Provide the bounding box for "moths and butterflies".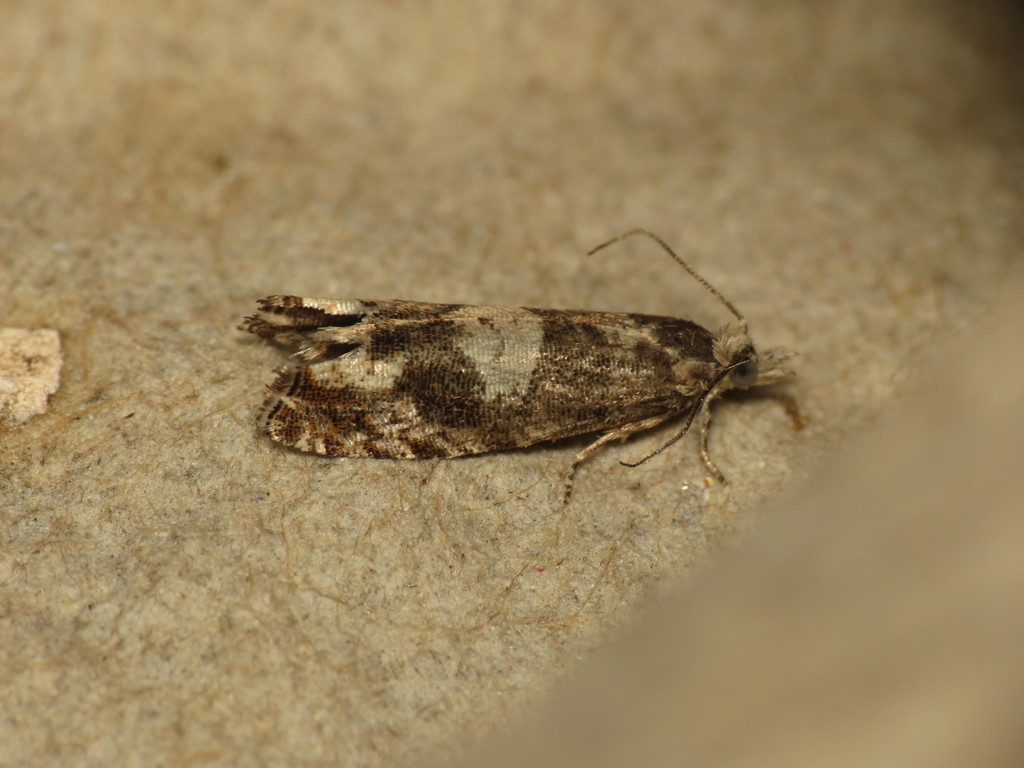
x1=236, y1=217, x2=816, y2=509.
